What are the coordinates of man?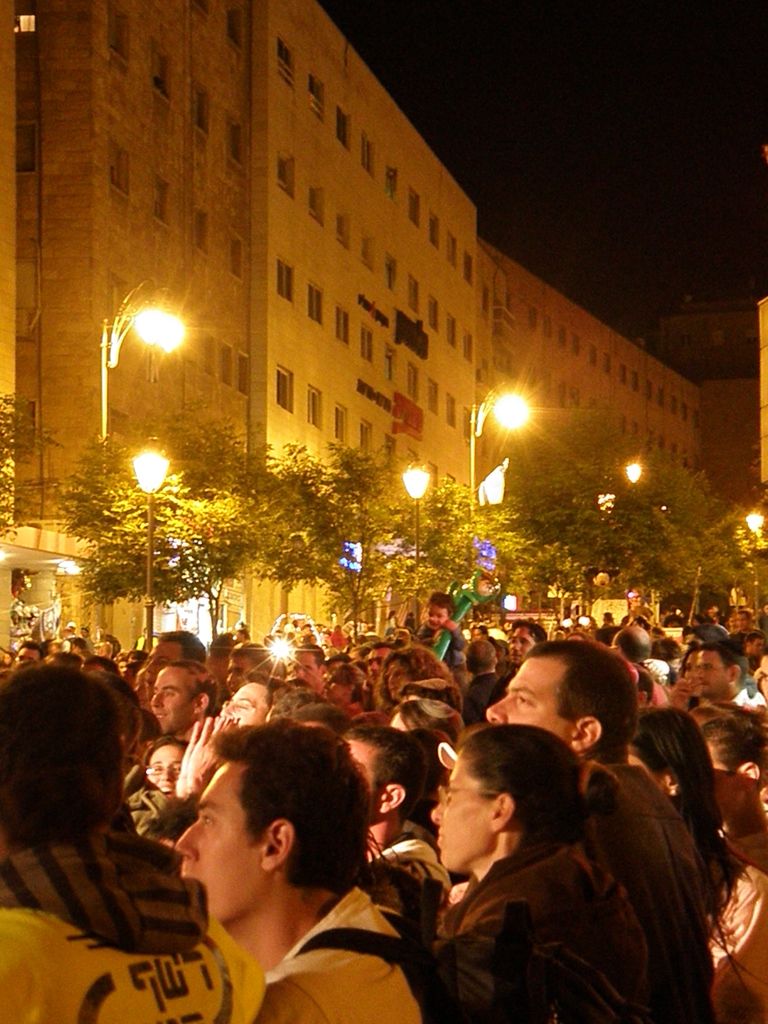
[609, 622, 678, 708].
